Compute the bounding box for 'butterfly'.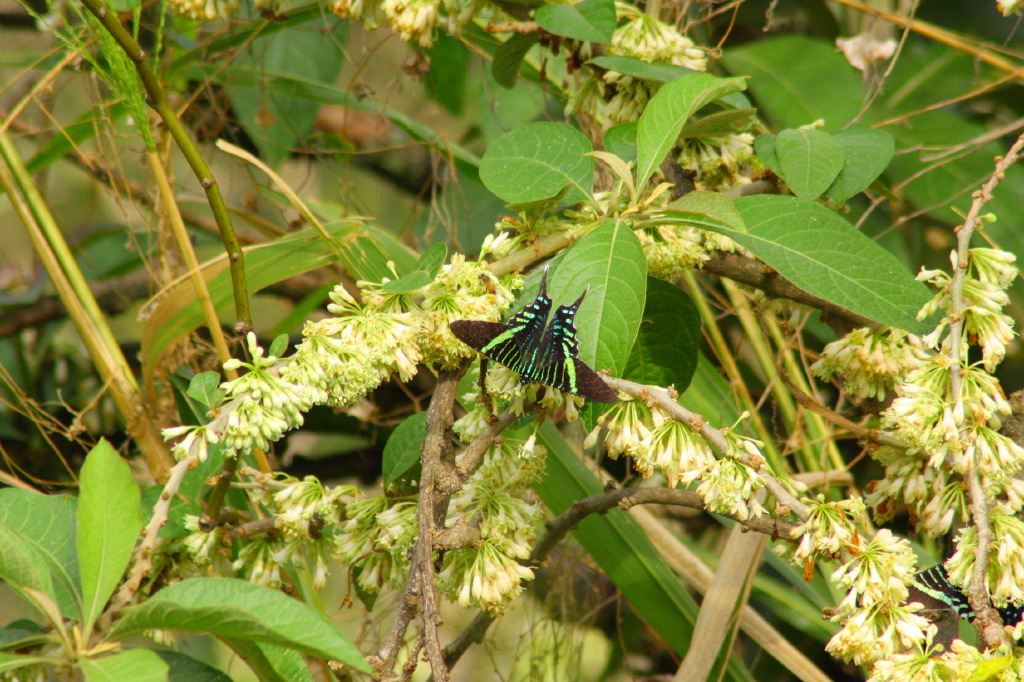
(463, 273, 594, 402).
